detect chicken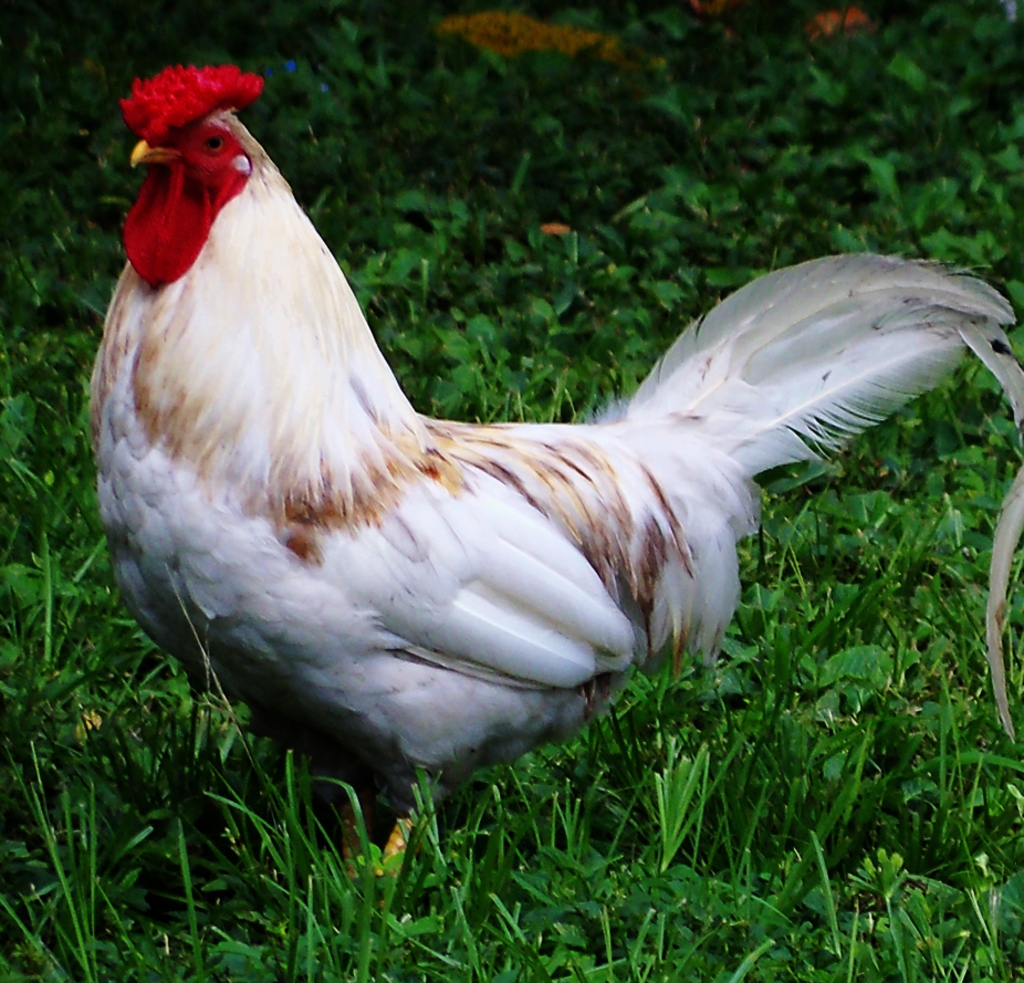
bbox=(72, 56, 1023, 848)
